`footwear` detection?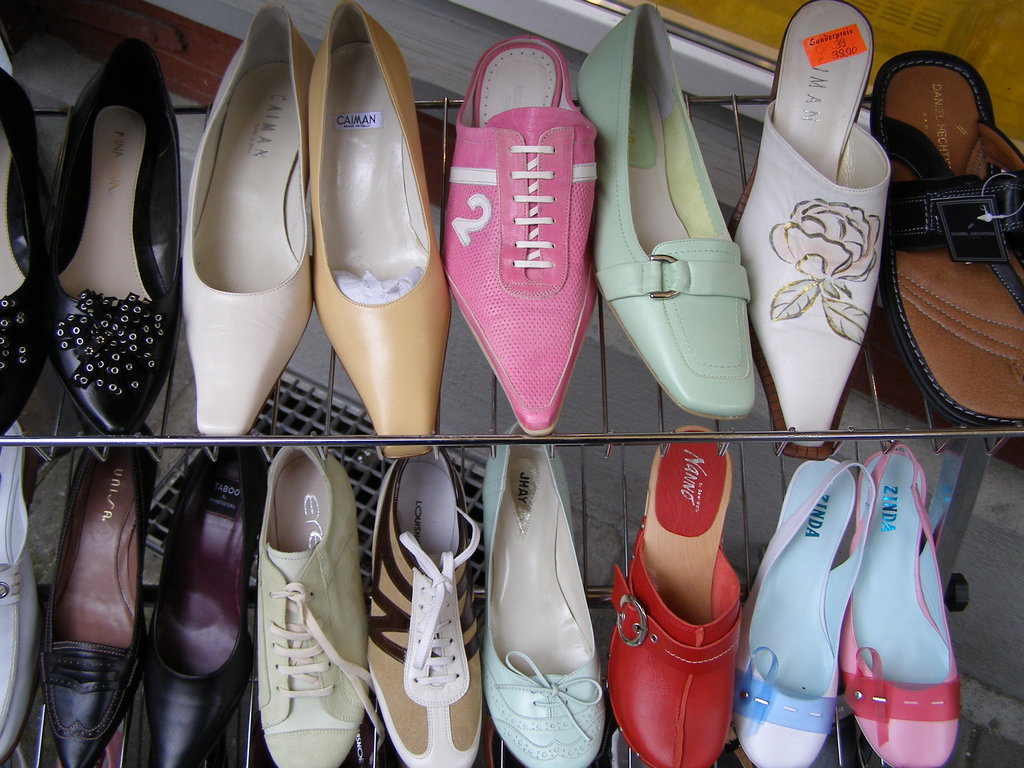
x1=260, y1=418, x2=374, y2=767
